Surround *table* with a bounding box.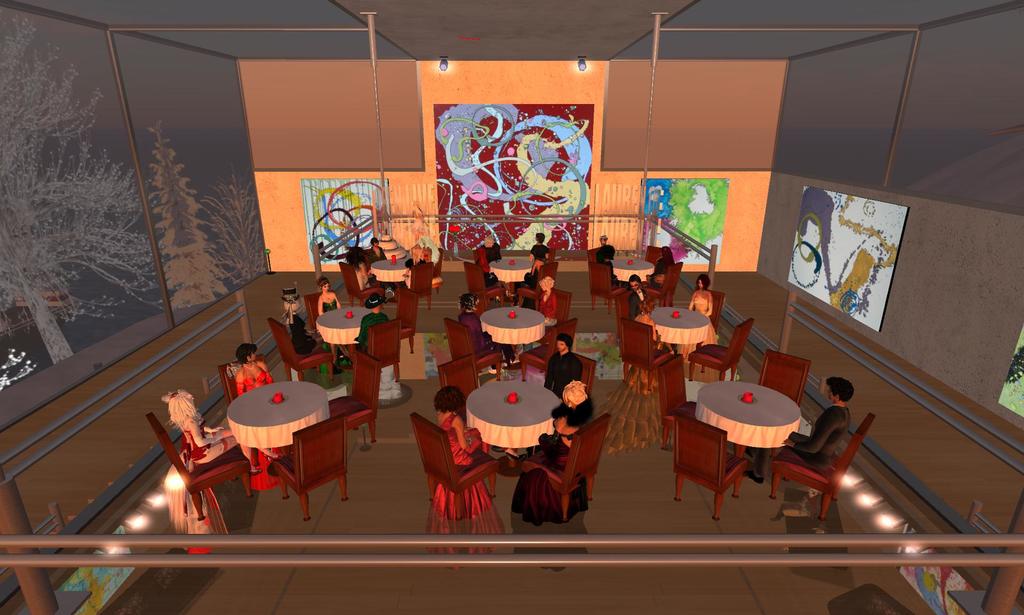
BBox(228, 385, 329, 489).
